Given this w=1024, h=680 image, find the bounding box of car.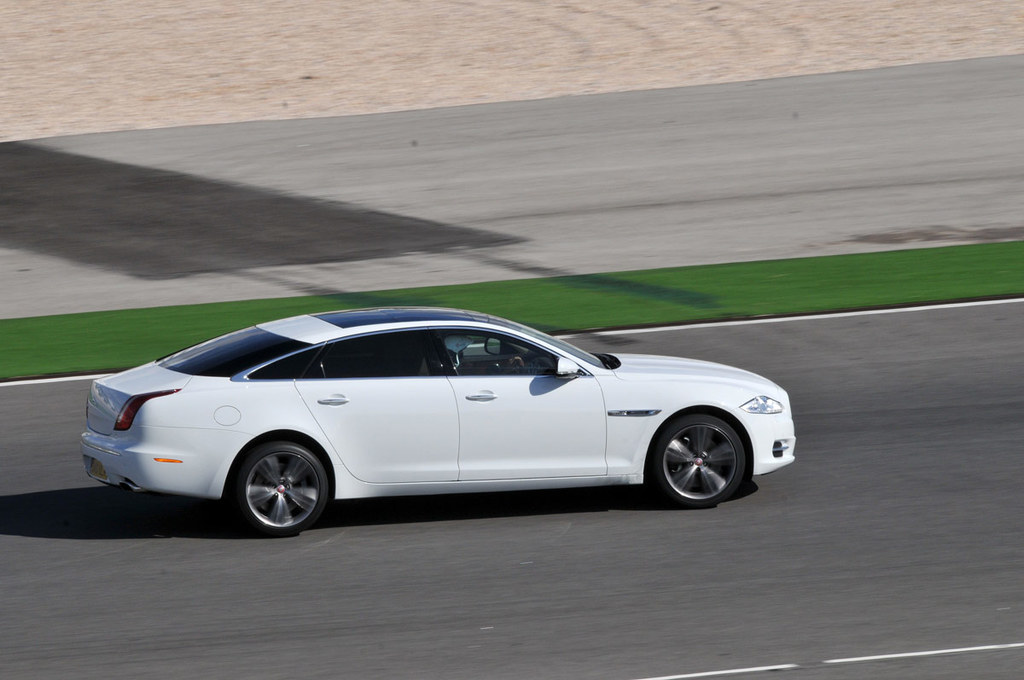
77:305:805:537.
